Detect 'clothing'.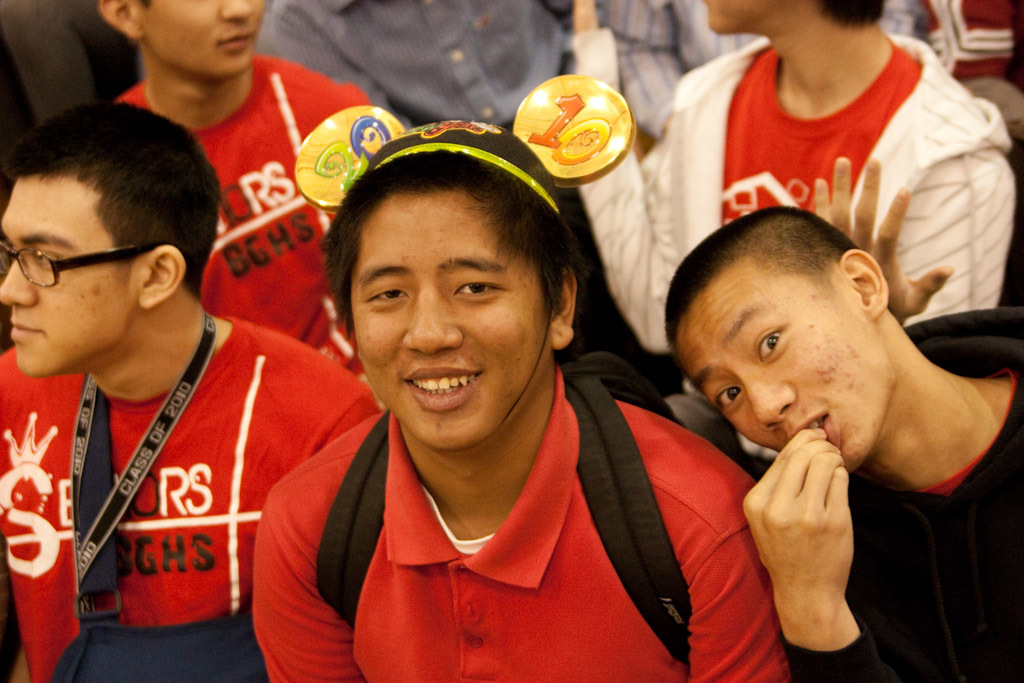
Detected at Rect(0, 304, 372, 682).
